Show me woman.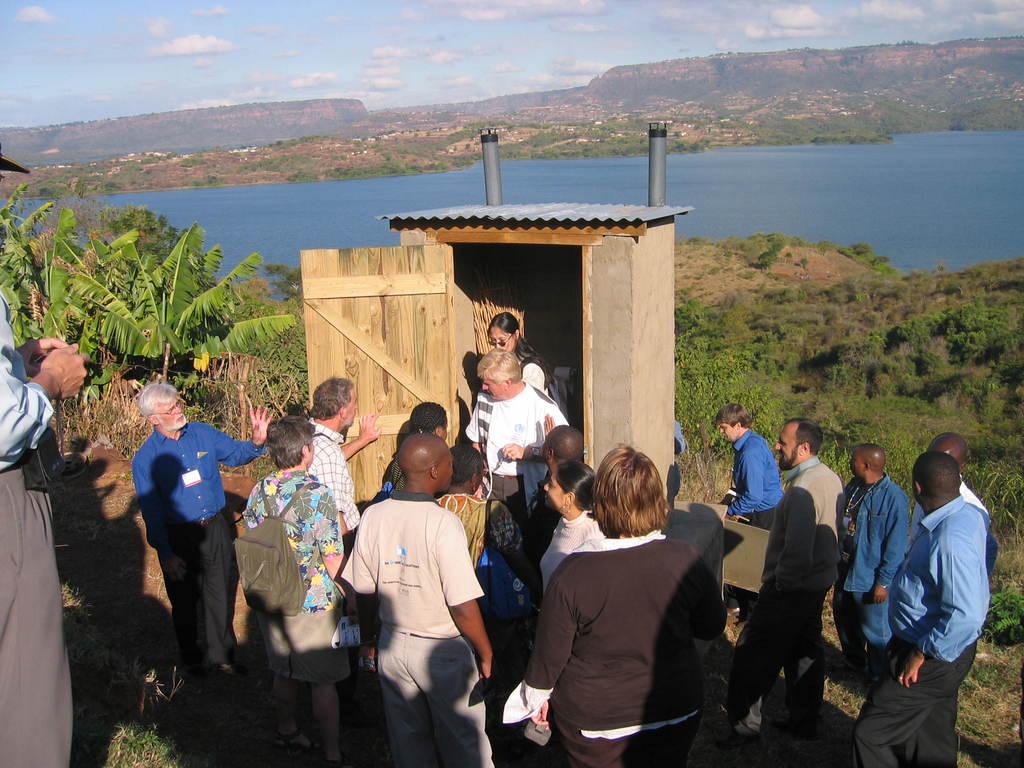
woman is here: box=[484, 309, 551, 402].
